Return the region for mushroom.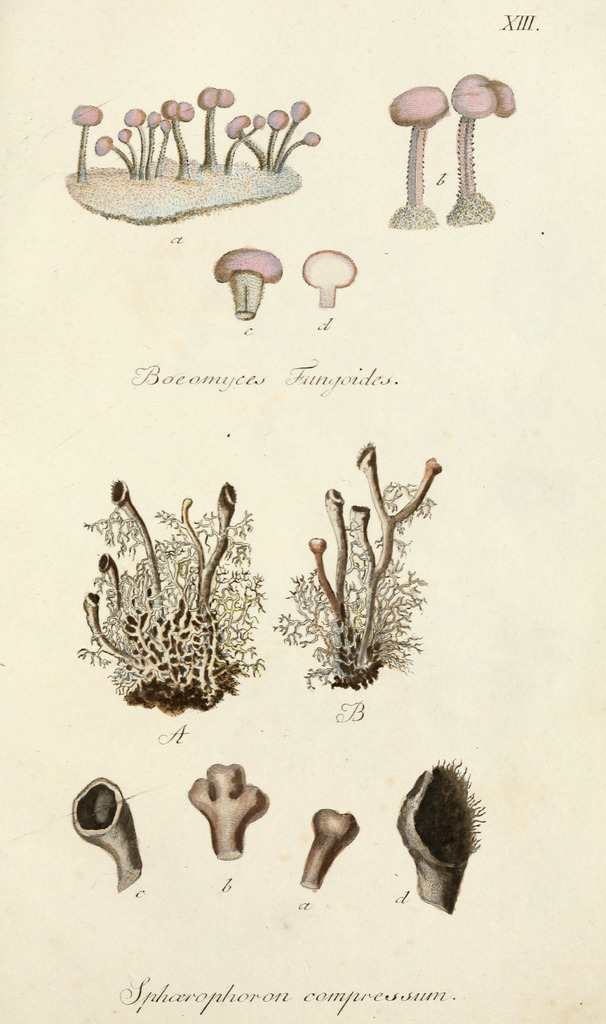
(x1=201, y1=233, x2=283, y2=320).
